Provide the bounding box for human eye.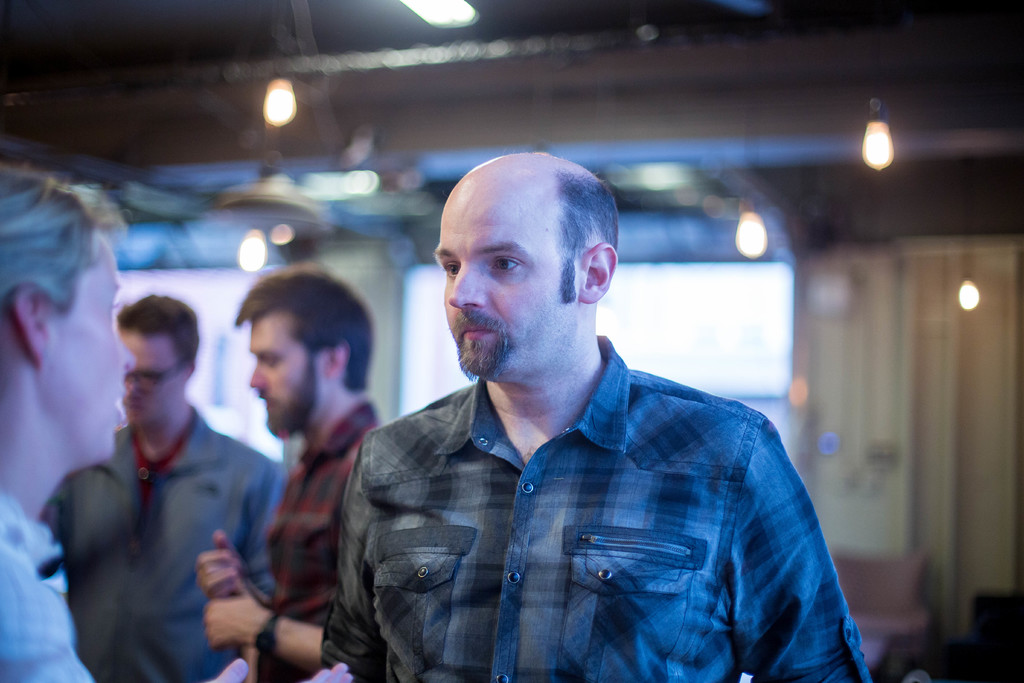
263 350 280 370.
